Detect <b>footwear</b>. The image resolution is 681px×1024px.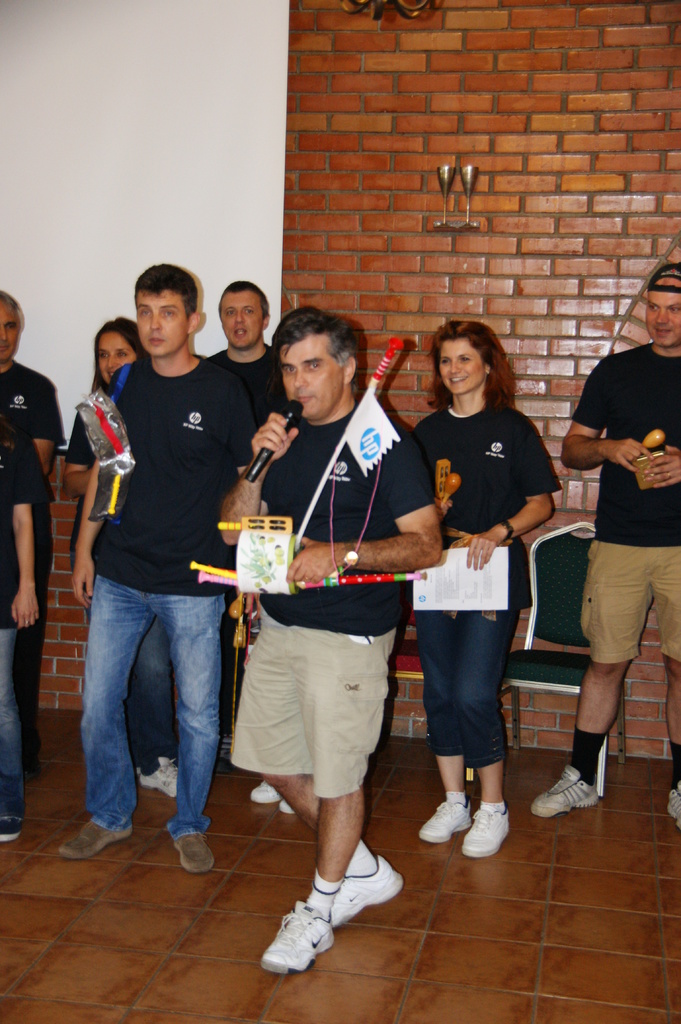
<region>57, 817, 134, 862</region>.
